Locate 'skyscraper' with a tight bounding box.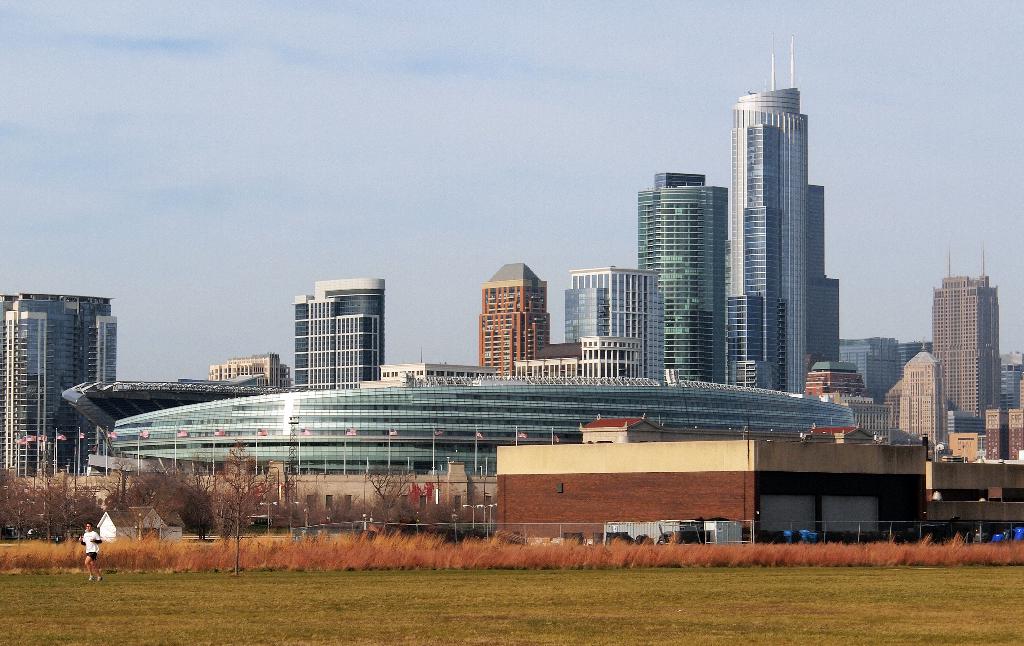
box=[981, 348, 1022, 417].
